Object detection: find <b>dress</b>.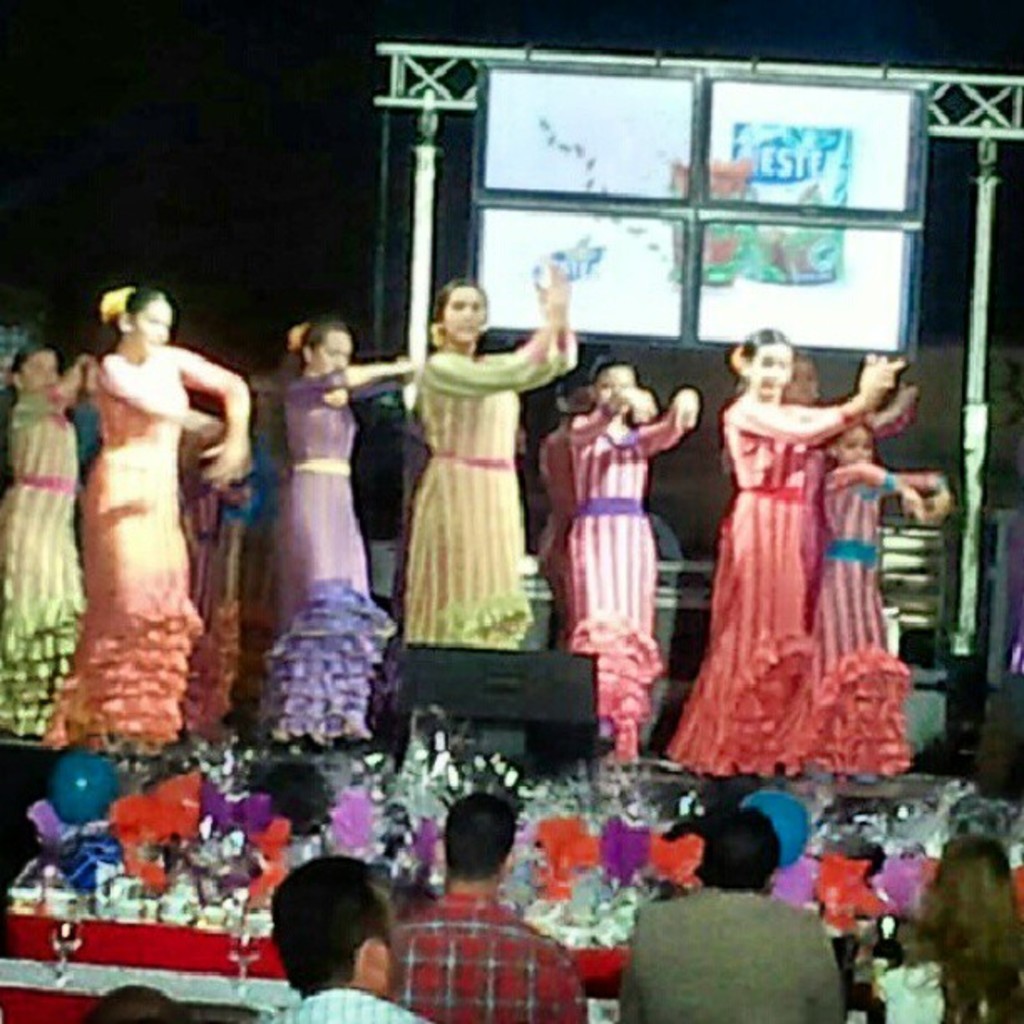
box(801, 460, 947, 773).
